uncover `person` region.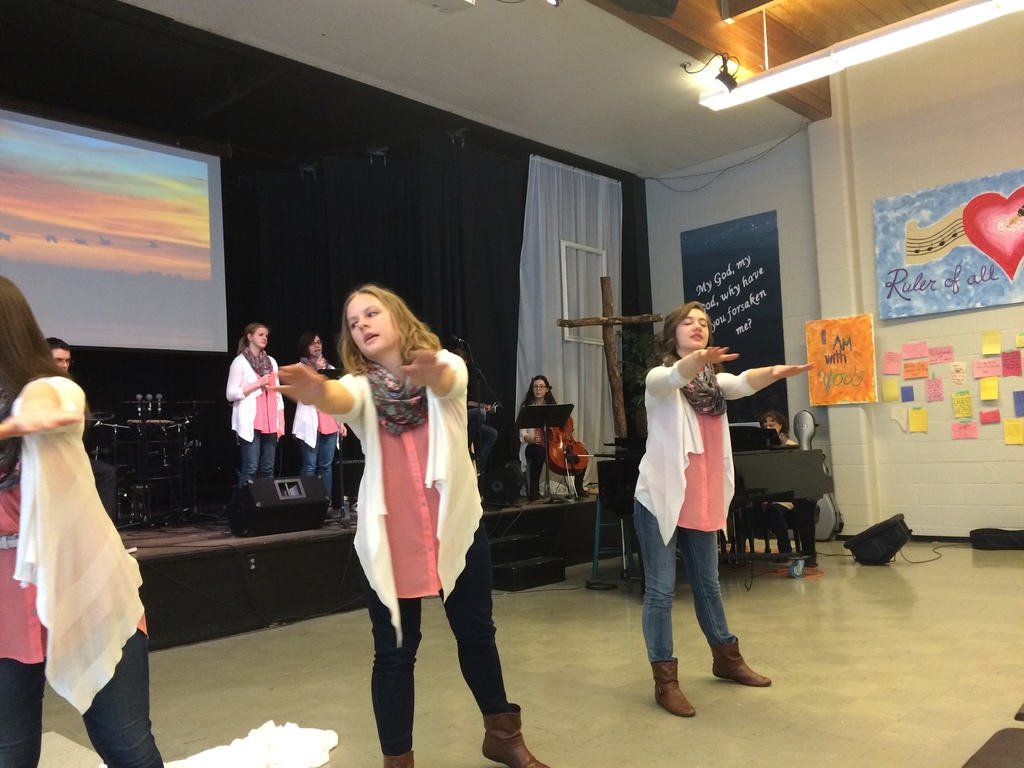
Uncovered: x1=726 y1=409 x2=803 y2=564.
